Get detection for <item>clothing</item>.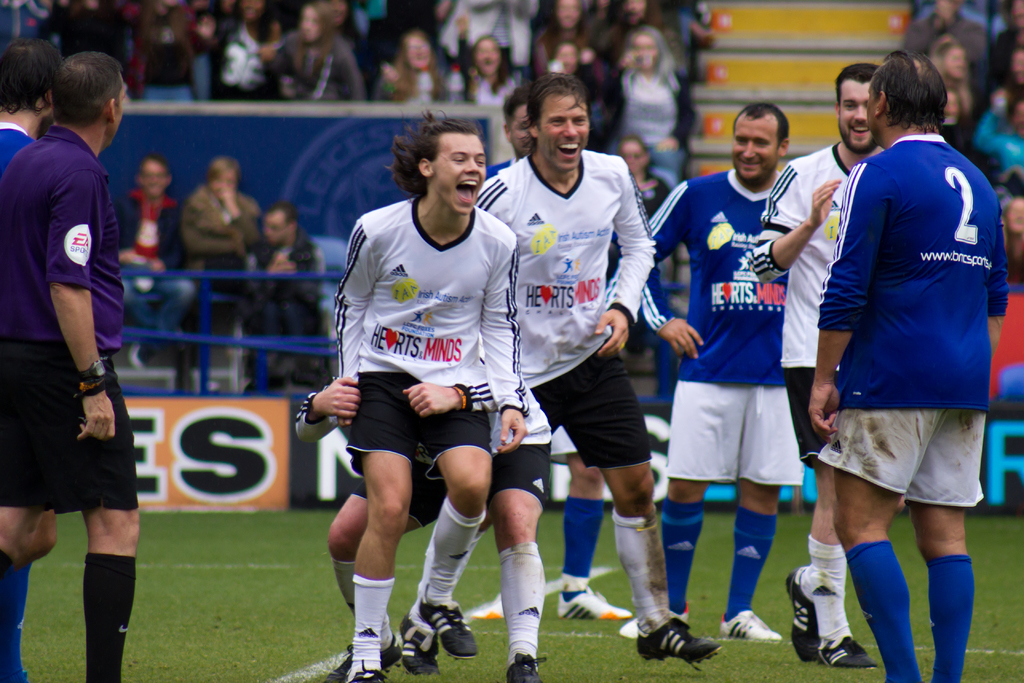
Detection: 963 103 1023 174.
